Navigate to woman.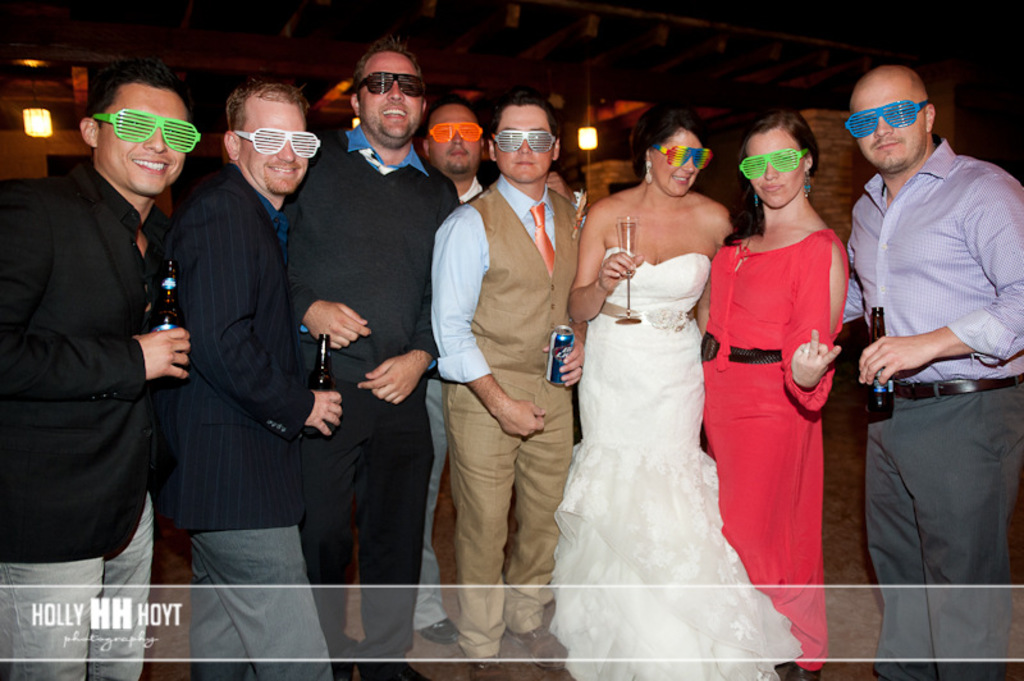
Navigation target: 547, 93, 777, 672.
